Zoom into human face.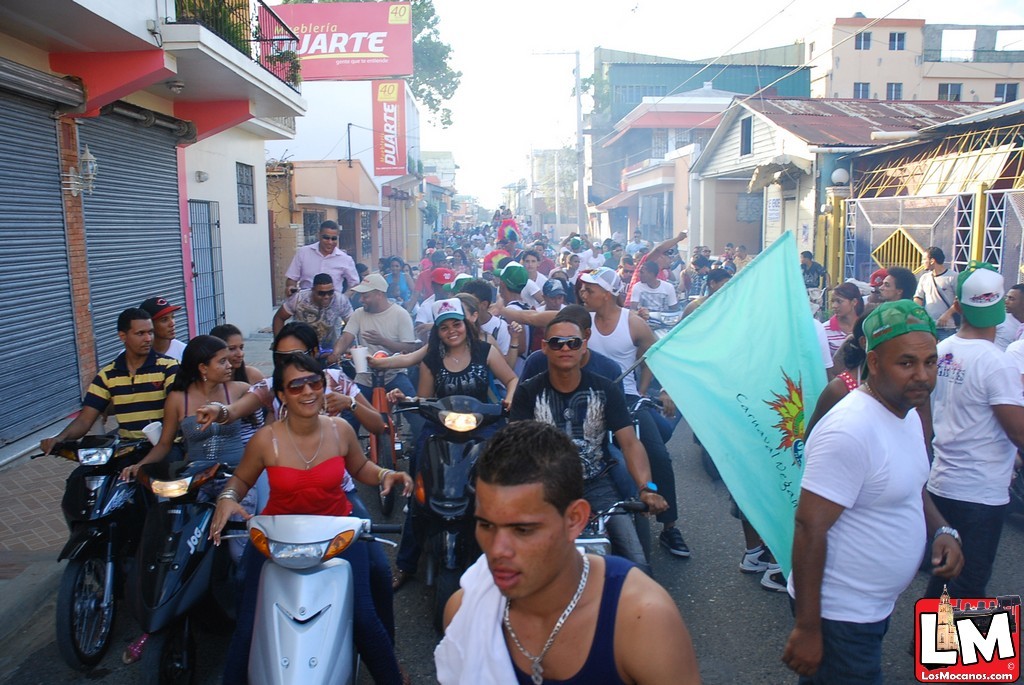
Zoom target: <region>213, 352, 230, 384</region>.
